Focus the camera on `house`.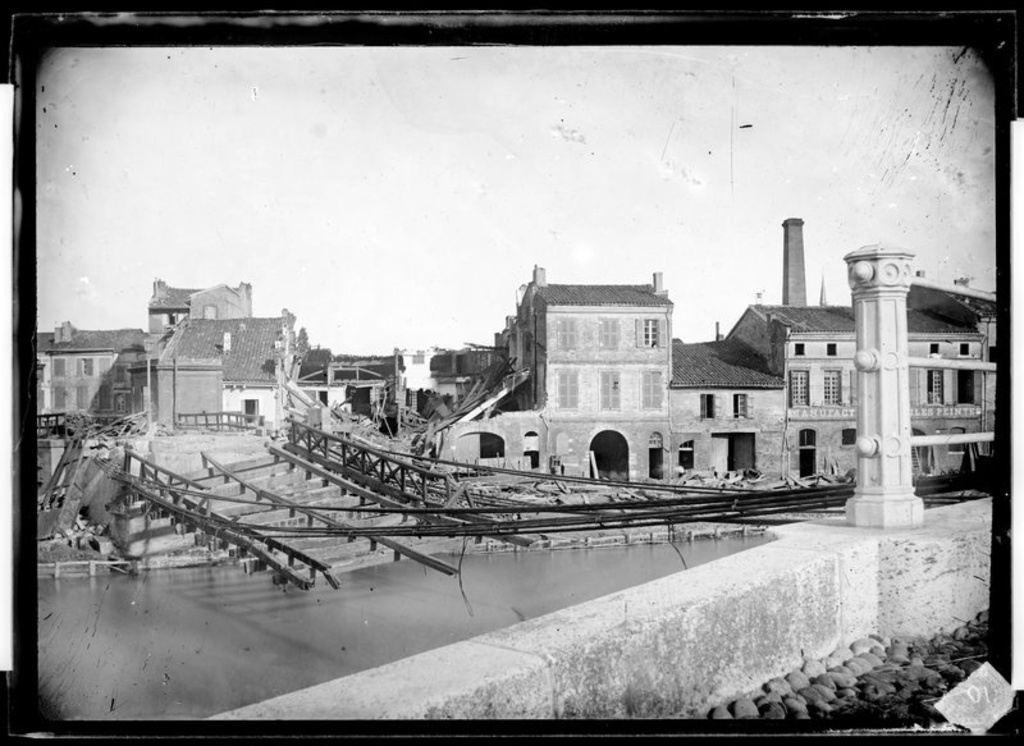
Focus region: [36, 322, 152, 424].
